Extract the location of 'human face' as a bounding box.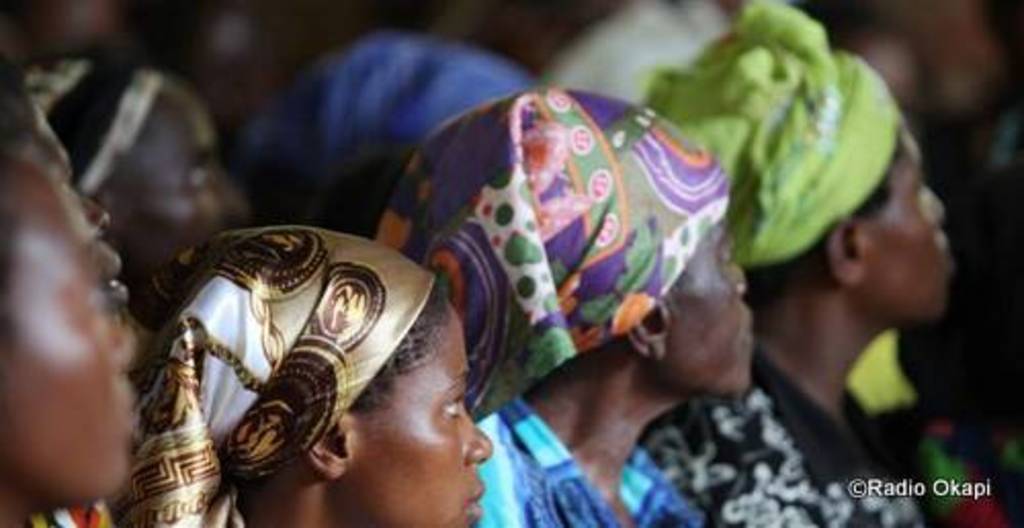
<bbox>864, 121, 954, 323</bbox>.
